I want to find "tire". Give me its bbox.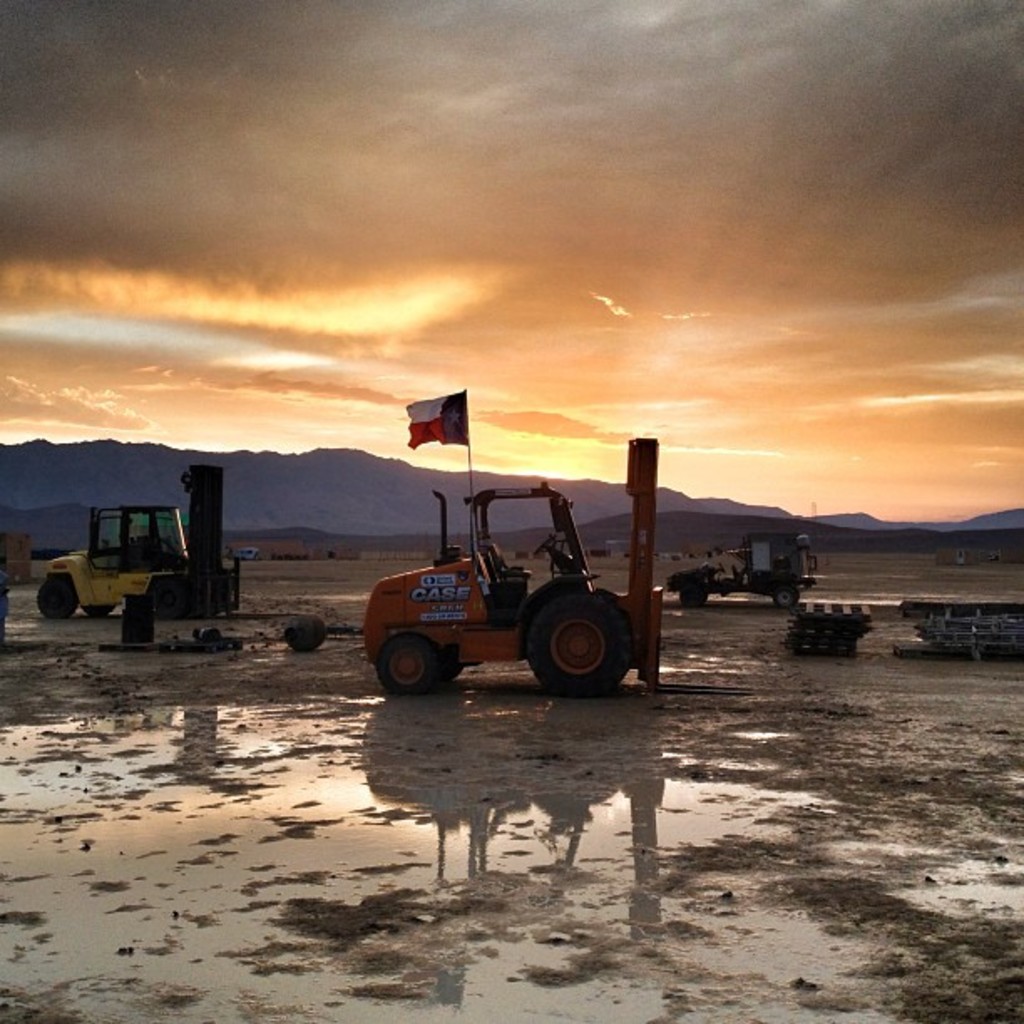
bbox=(152, 574, 189, 617).
